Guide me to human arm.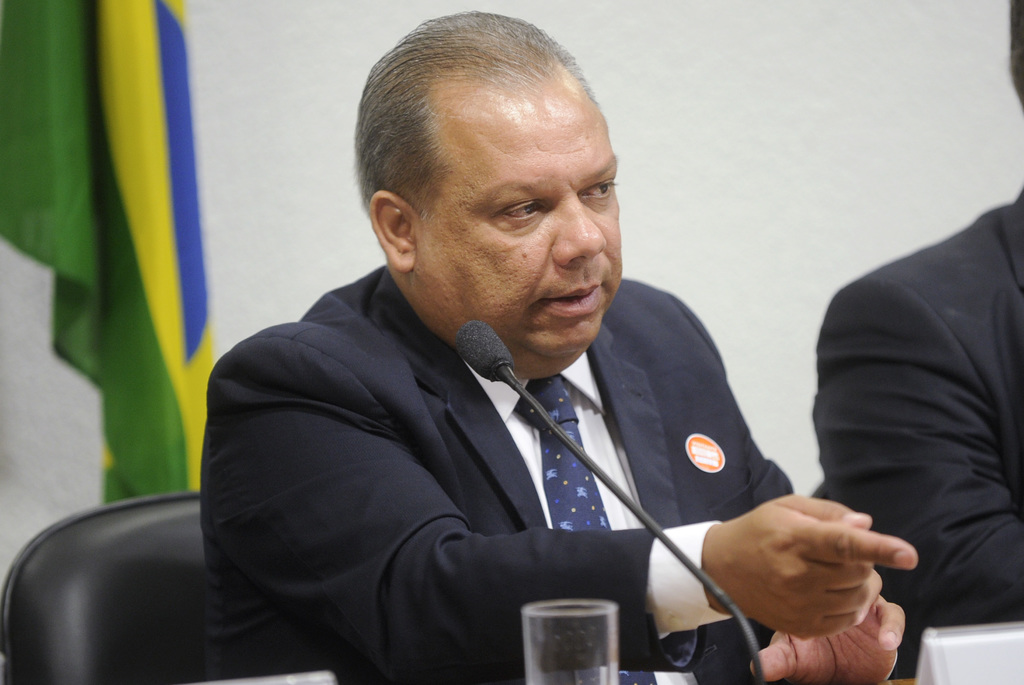
Guidance: select_region(803, 277, 1023, 629).
